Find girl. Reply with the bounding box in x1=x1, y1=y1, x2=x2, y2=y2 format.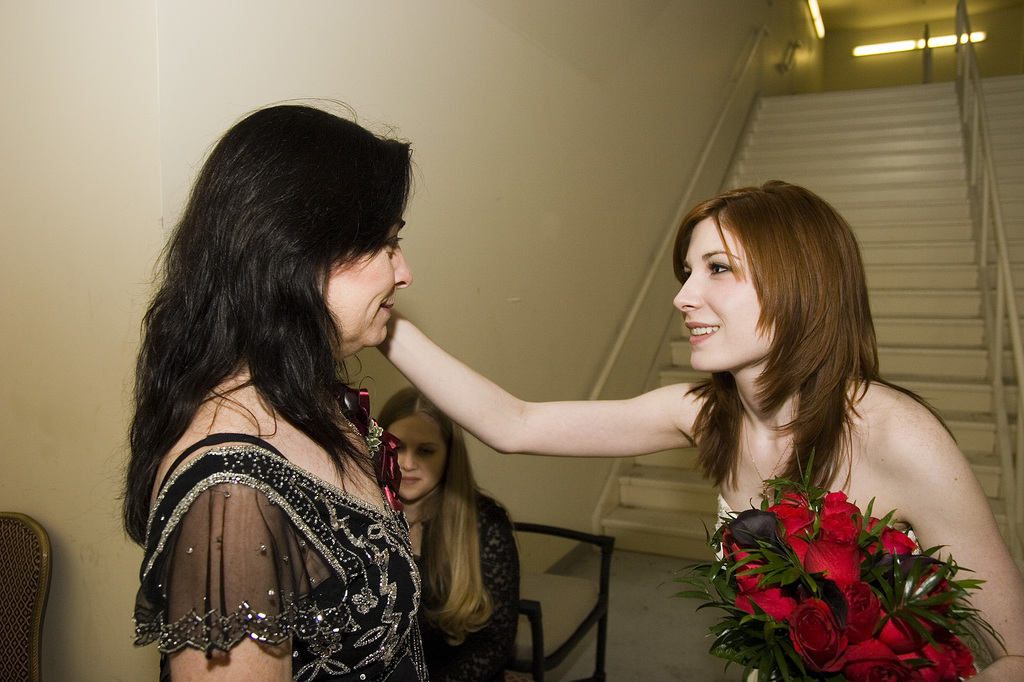
x1=114, y1=95, x2=417, y2=681.
